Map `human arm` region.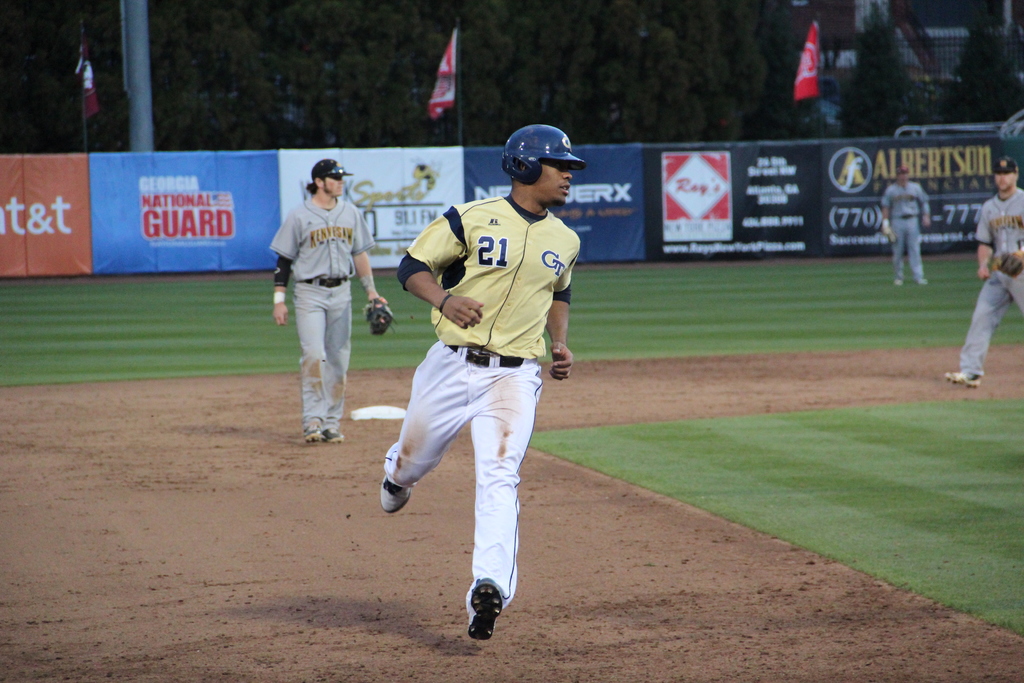
Mapped to box=[547, 230, 582, 391].
